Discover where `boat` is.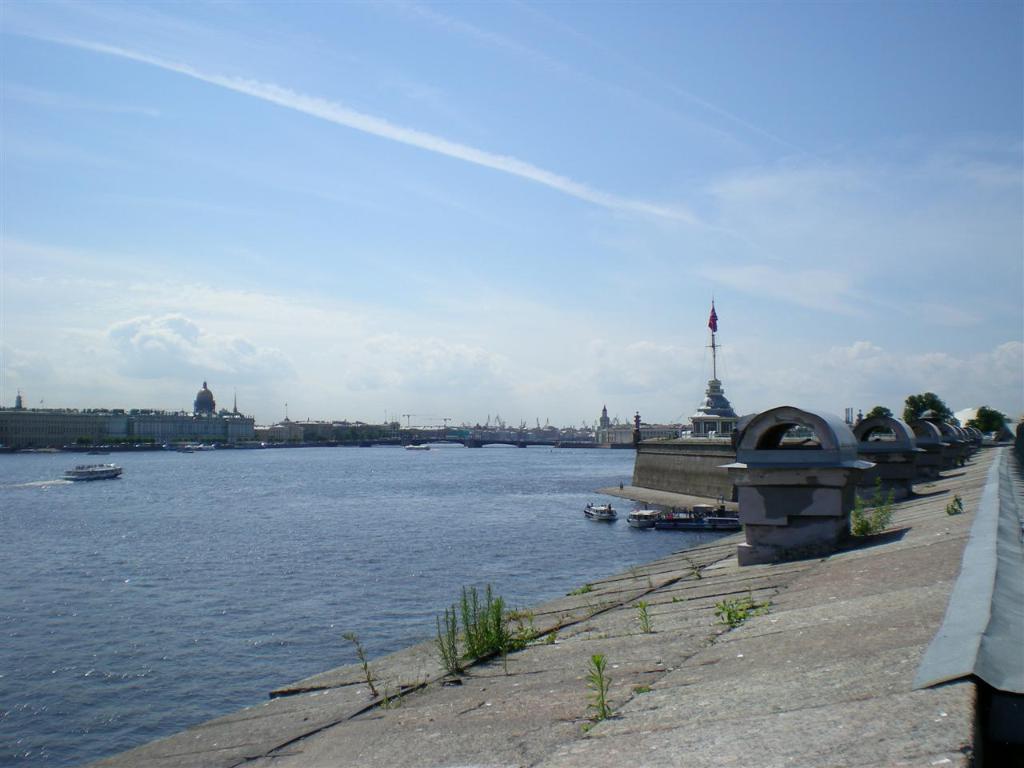
Discovered at box=[662, 506, 714, 530].
